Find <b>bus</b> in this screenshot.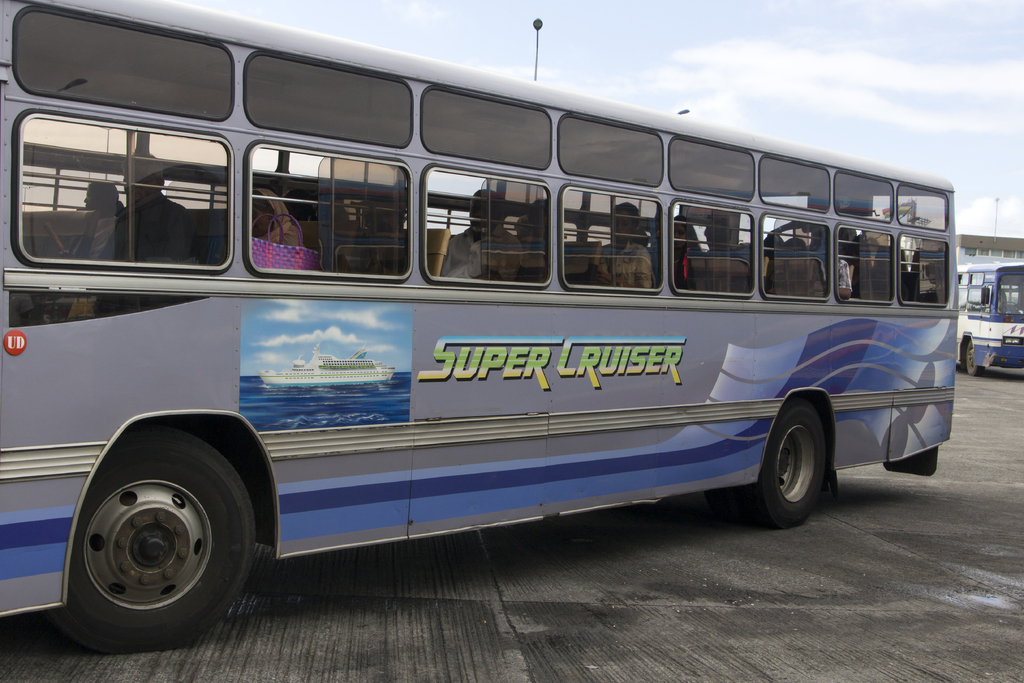
The bounding box for <b>bus</b> is x1=954 y1=256 x2=1023 y2=378.
